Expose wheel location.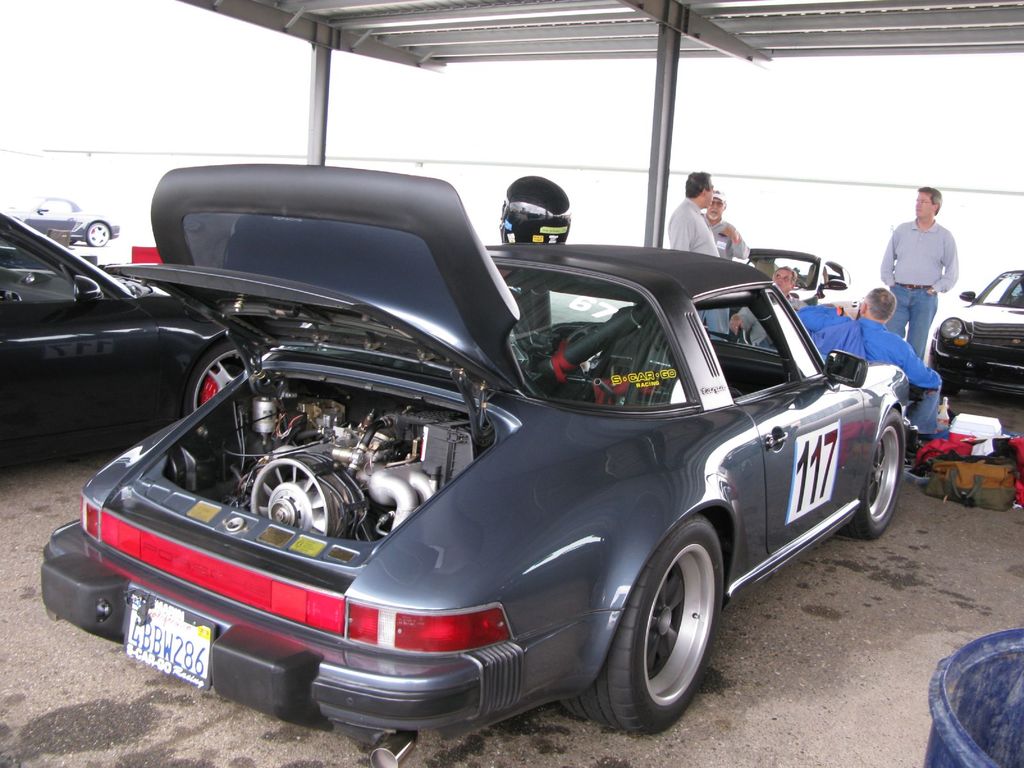
Exposed at BBox(929, 349, 964, 400).
